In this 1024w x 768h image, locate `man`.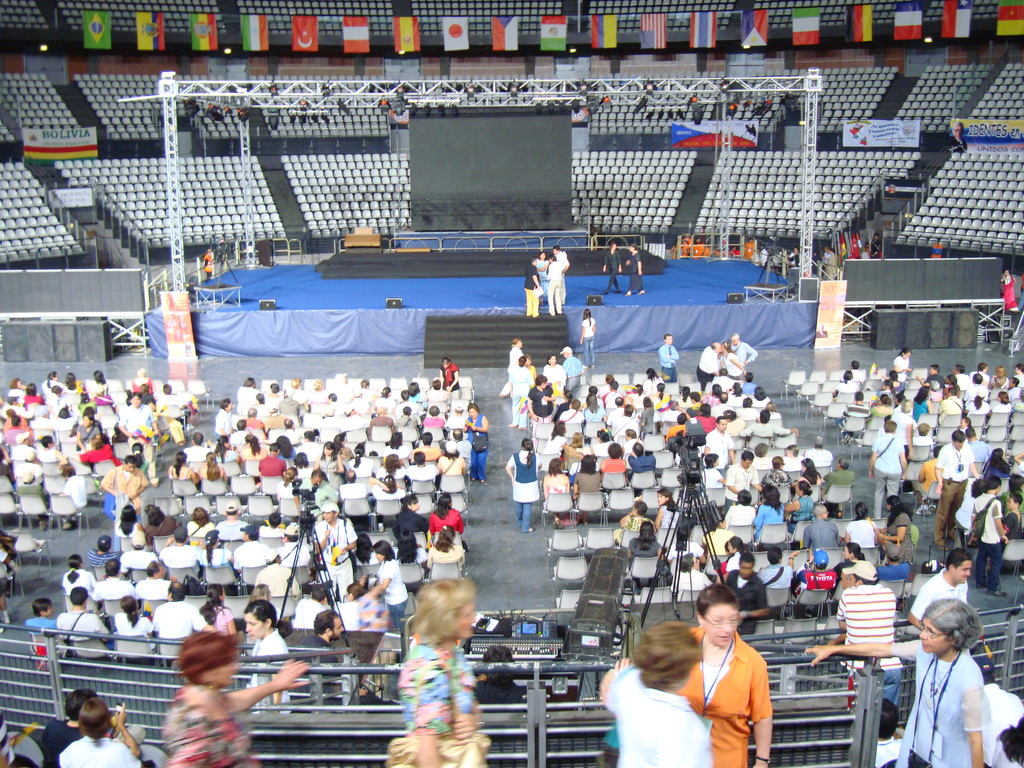
Bounding box: 103/454/159/527.
